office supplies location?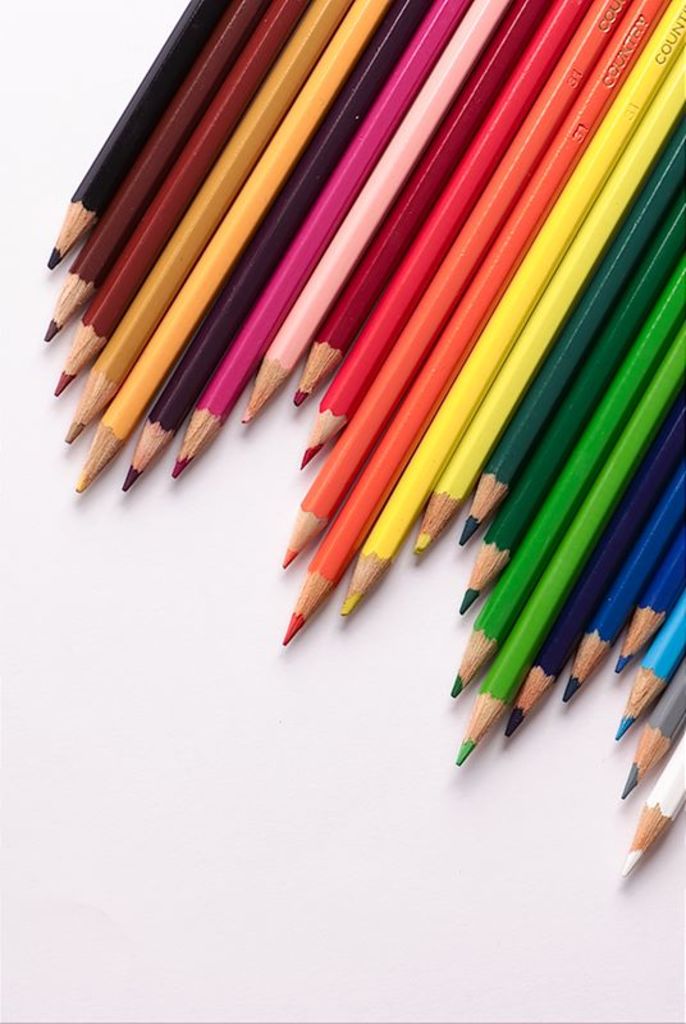
bbox(76, 0, 384, 494)
